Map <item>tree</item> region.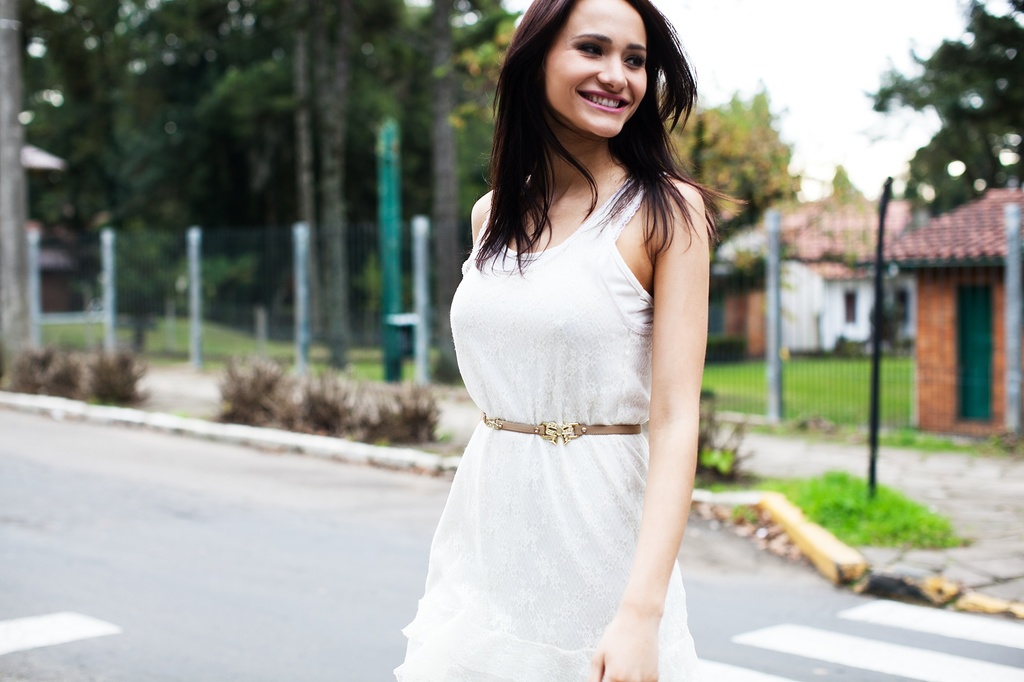
Mapped to (x1=425, y1=0, x2=461, y2=389).
